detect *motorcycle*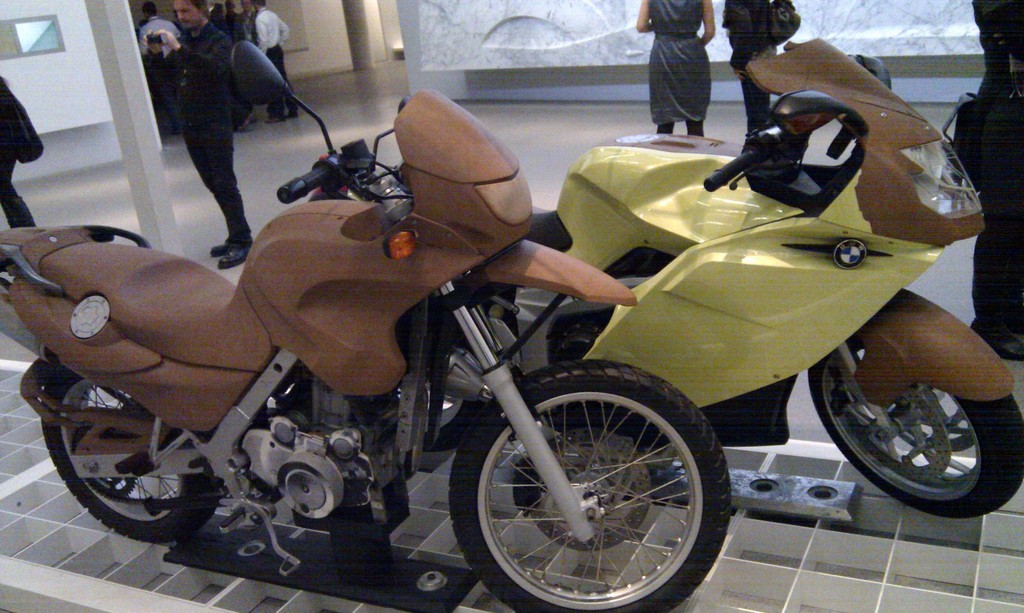
[left=5, top=79, right=785, bottom=609]
